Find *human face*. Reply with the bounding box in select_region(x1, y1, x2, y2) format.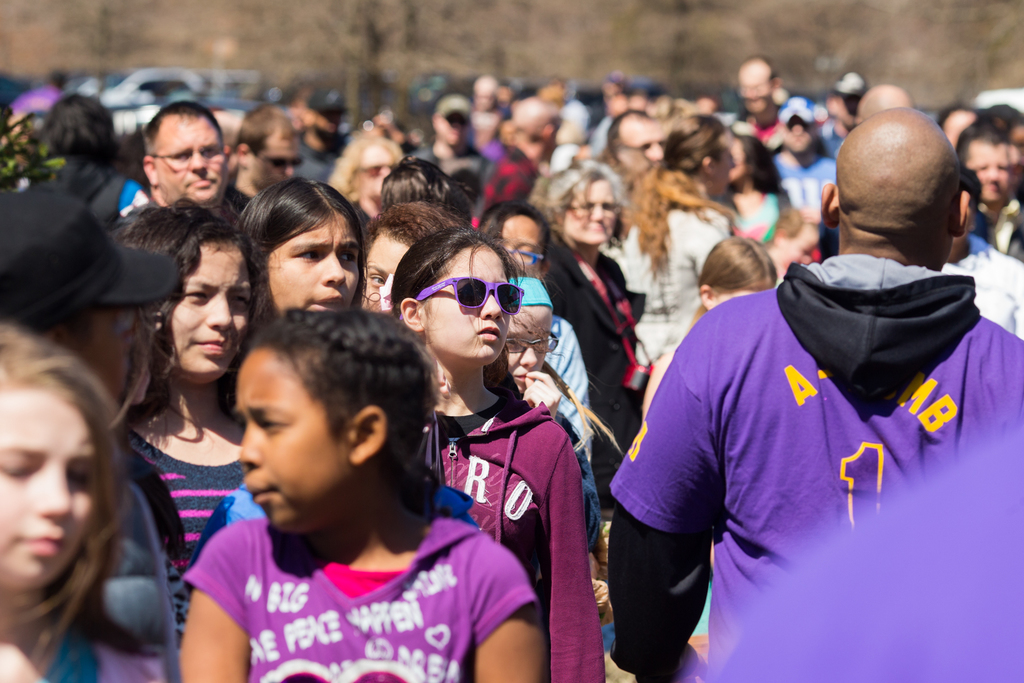
select_region(1007, 123, 1023, 172).
